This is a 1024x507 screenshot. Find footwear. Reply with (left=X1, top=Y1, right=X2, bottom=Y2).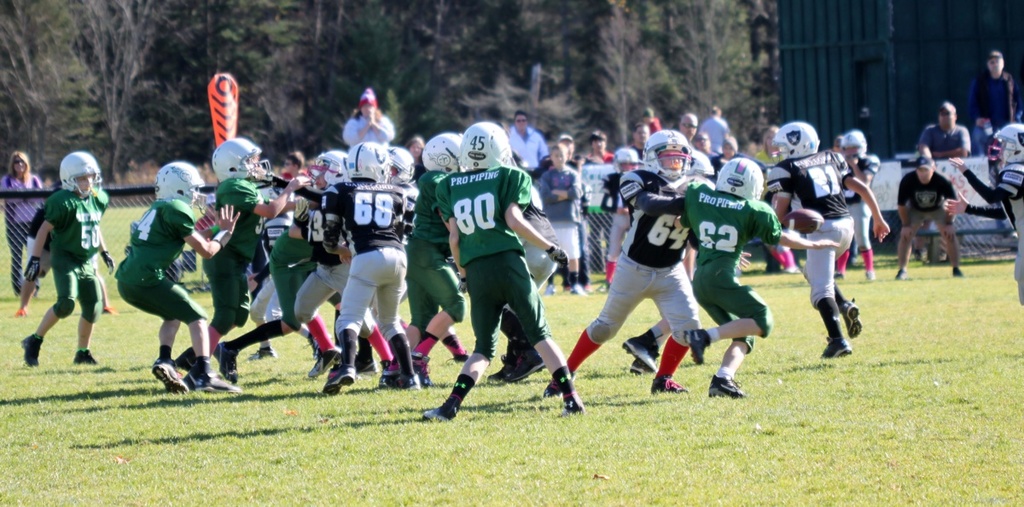
(left=79, top=343, right=96, bottom=365).
